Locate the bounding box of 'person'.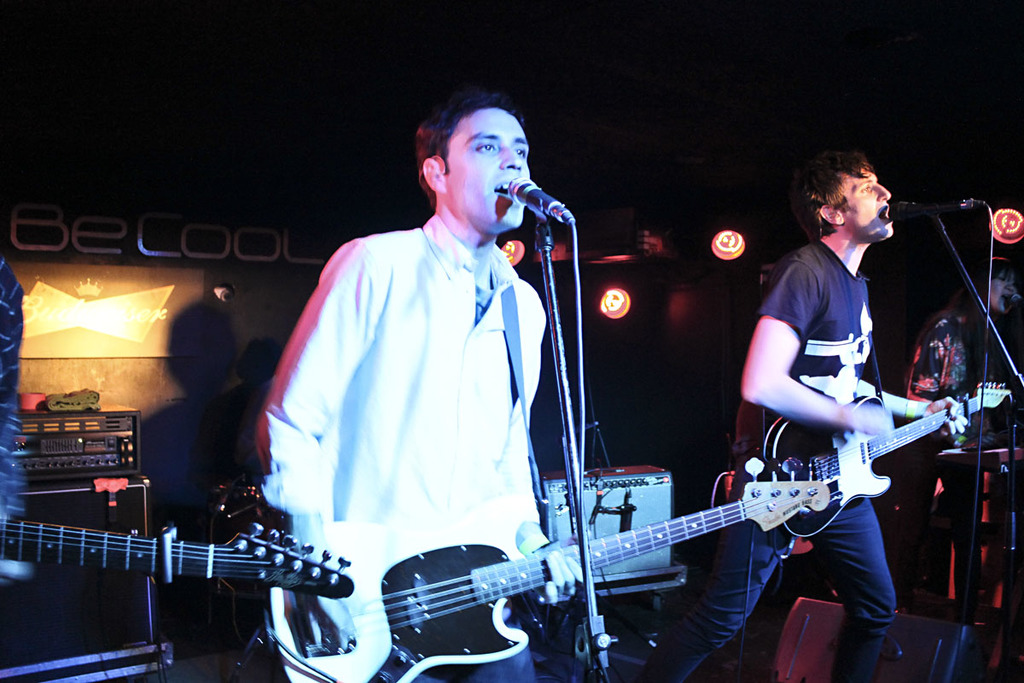
Bounding box: 269:96:588:666.
